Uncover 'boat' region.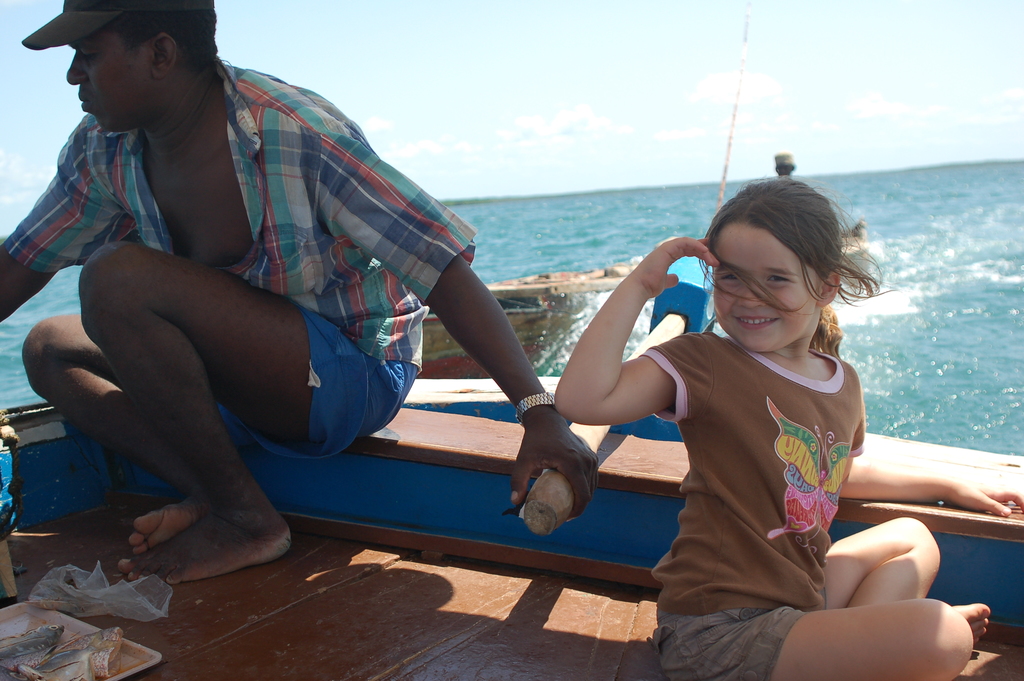
Uncovered: [left=0, top=273, right=1023, bottom=680].
